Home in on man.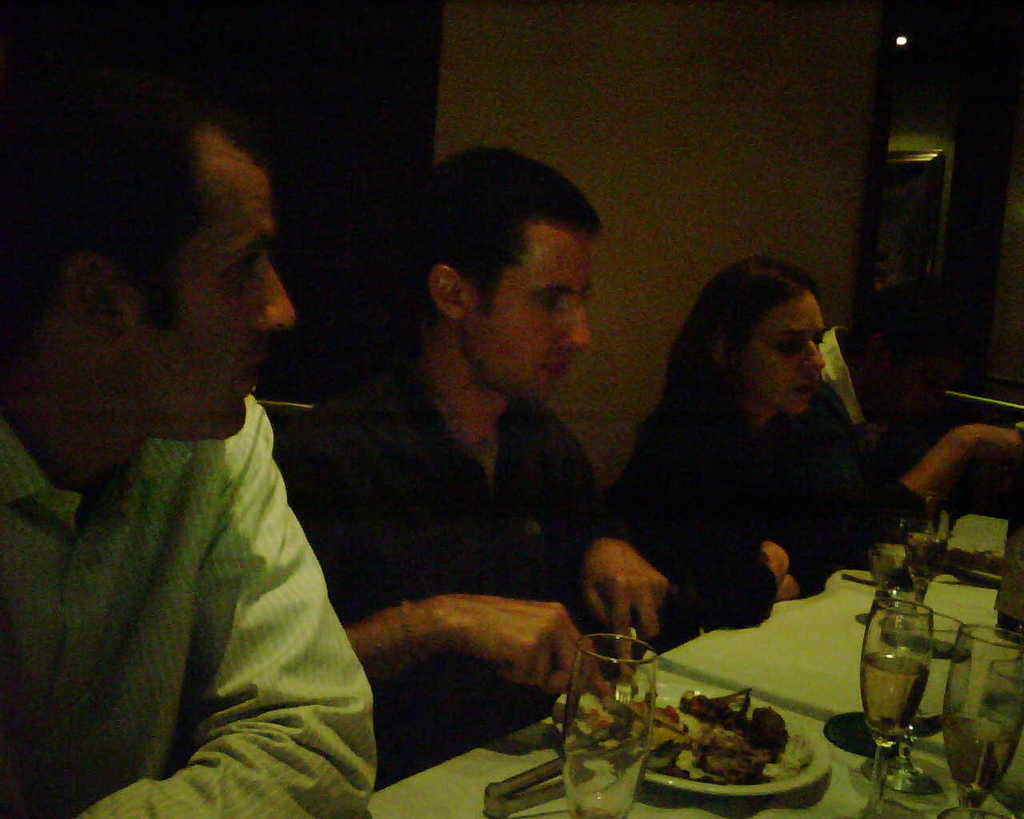
Homed in at crop(281, 177, 670, 710).
